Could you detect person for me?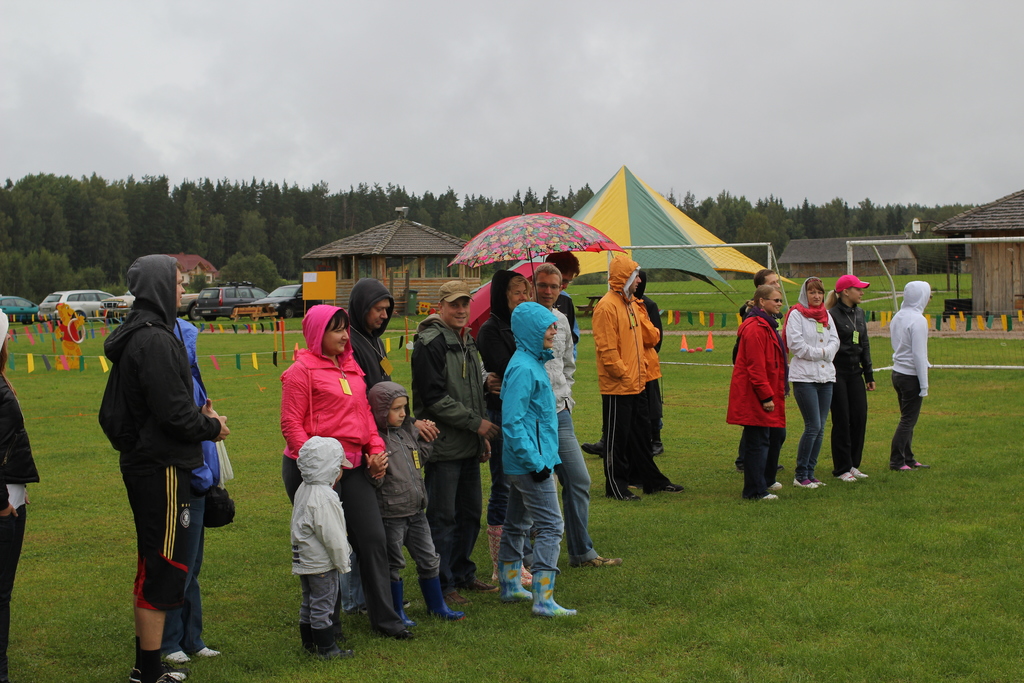
Detection result: (287, 433, 355, 659).
